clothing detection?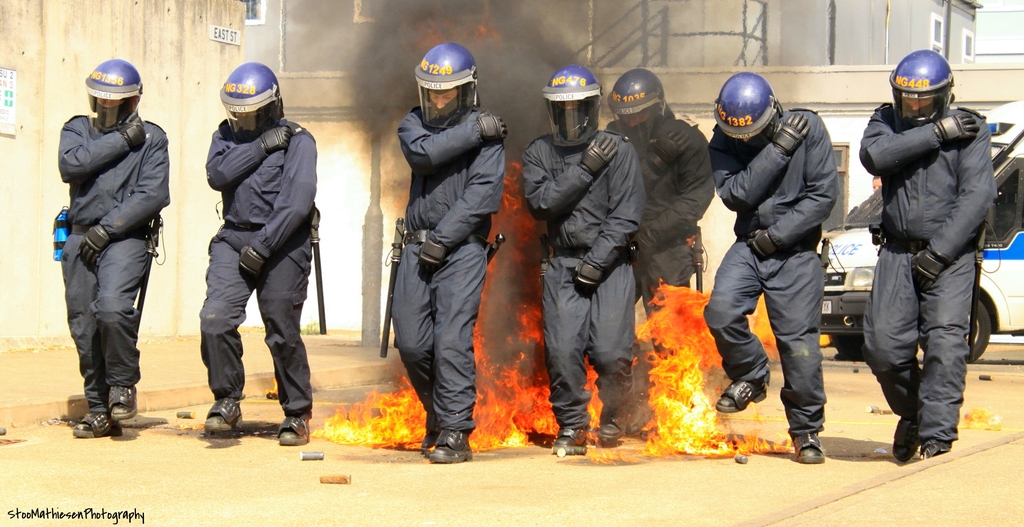
[861,104,1003,443]
